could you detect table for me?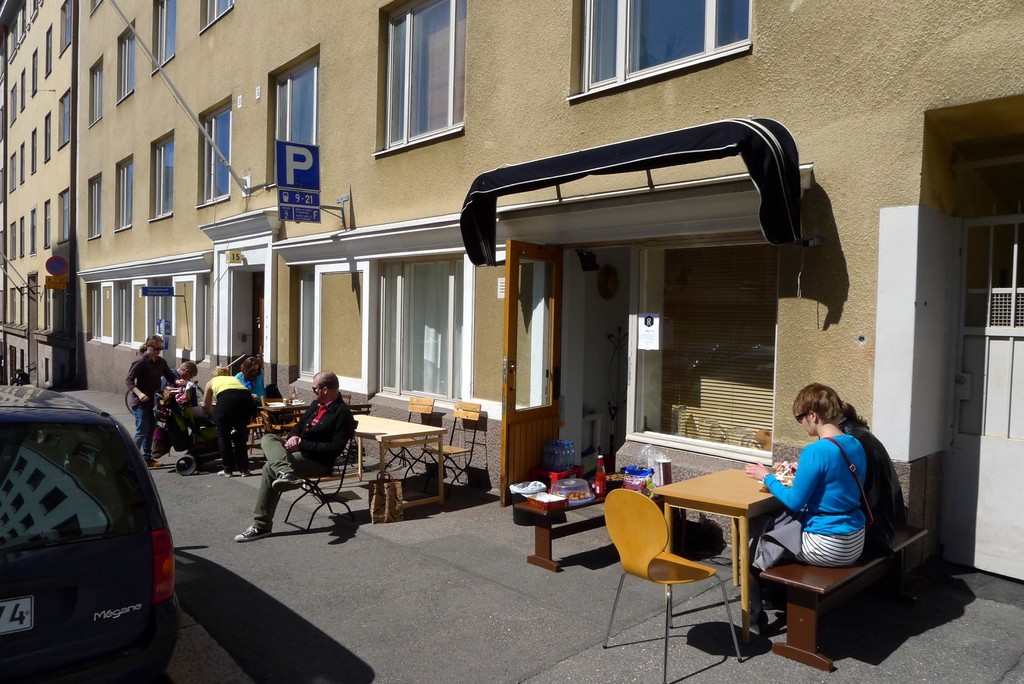
Detection result: (left=640, top=461, right=804, bottom=624).
